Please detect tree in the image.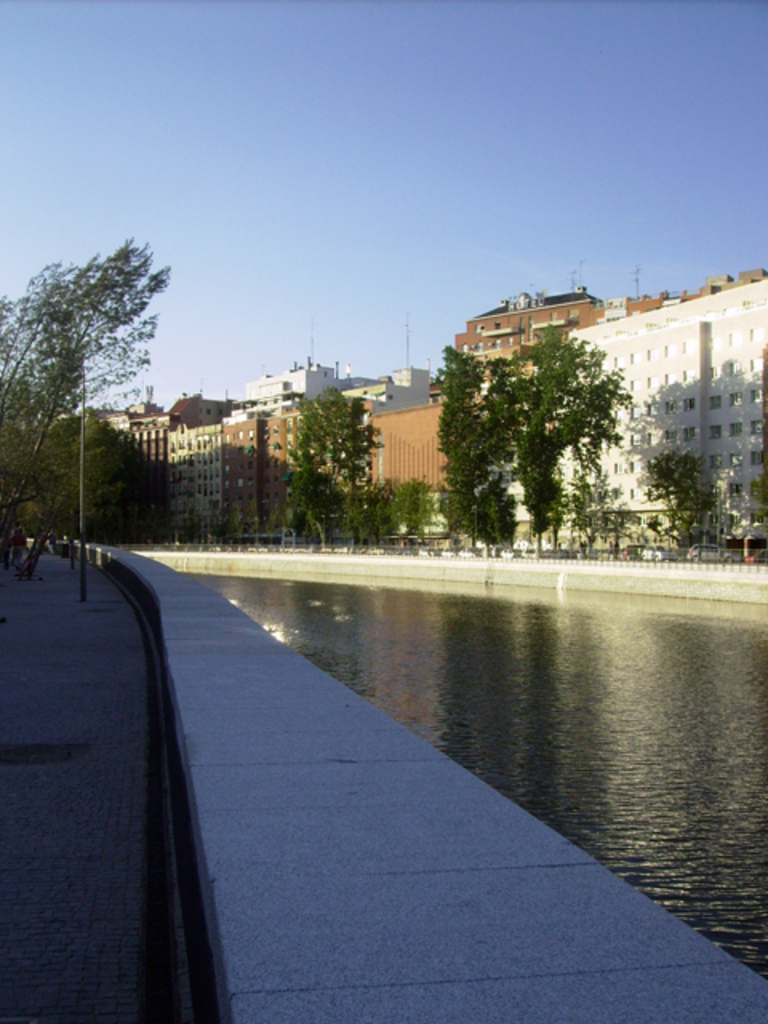
select_region(435, 307, 667, 538).
